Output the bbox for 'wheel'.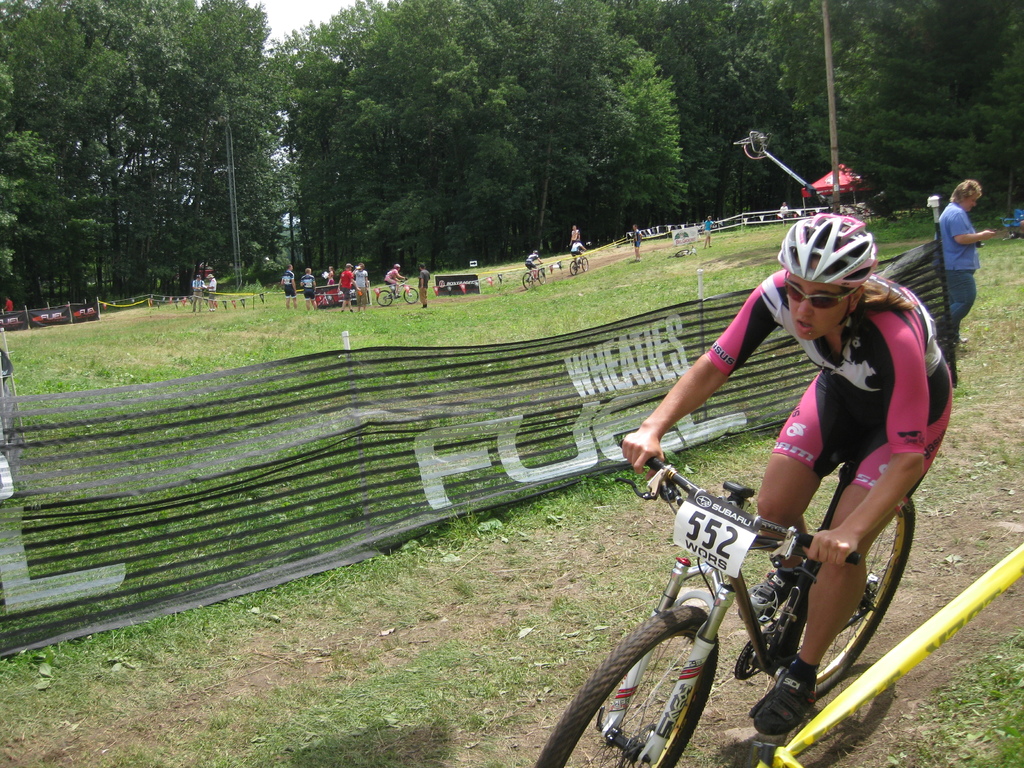
box(403, 284, 419, 304).
